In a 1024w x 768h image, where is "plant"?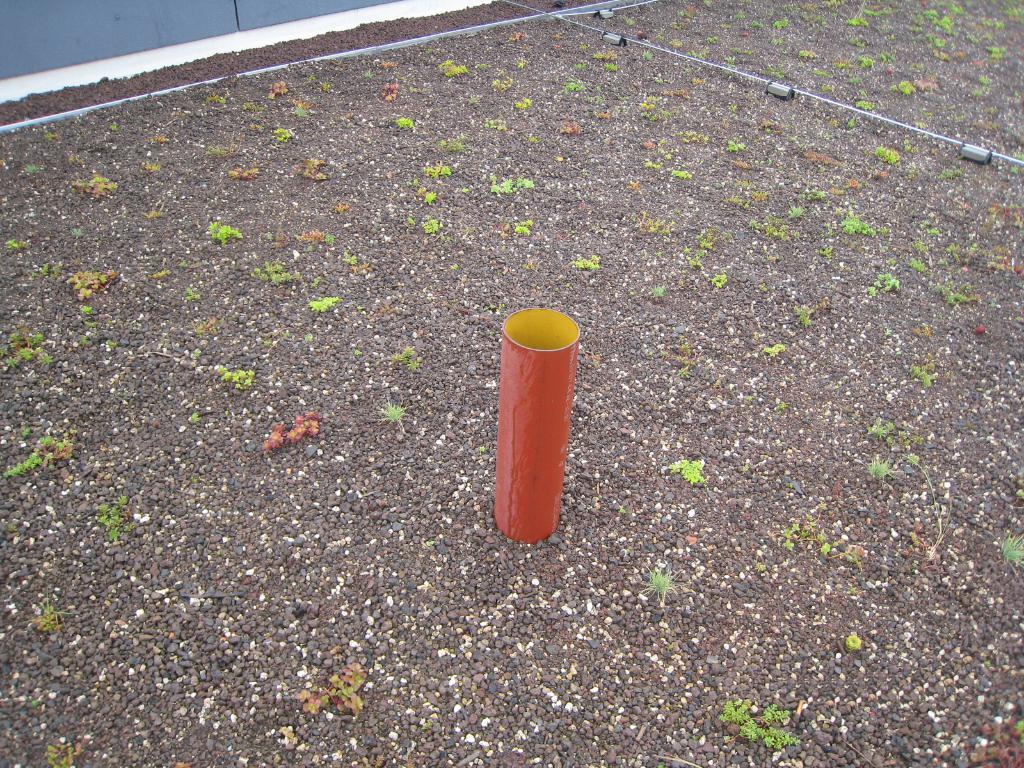
351/347/364/360.
